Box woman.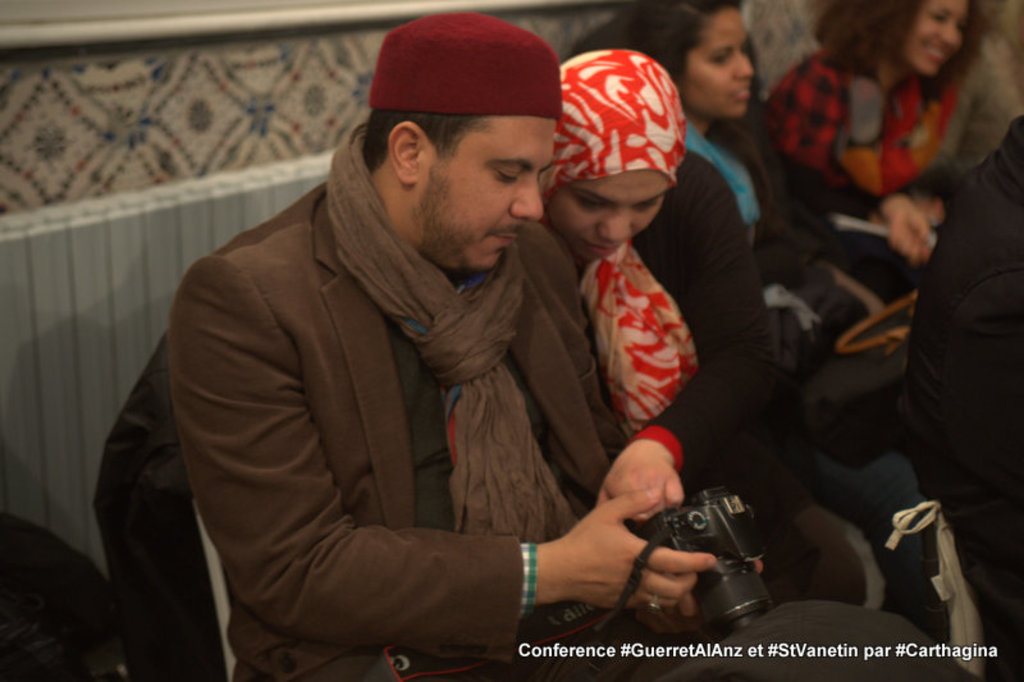
bbox=(522, 58, 774, 596).
